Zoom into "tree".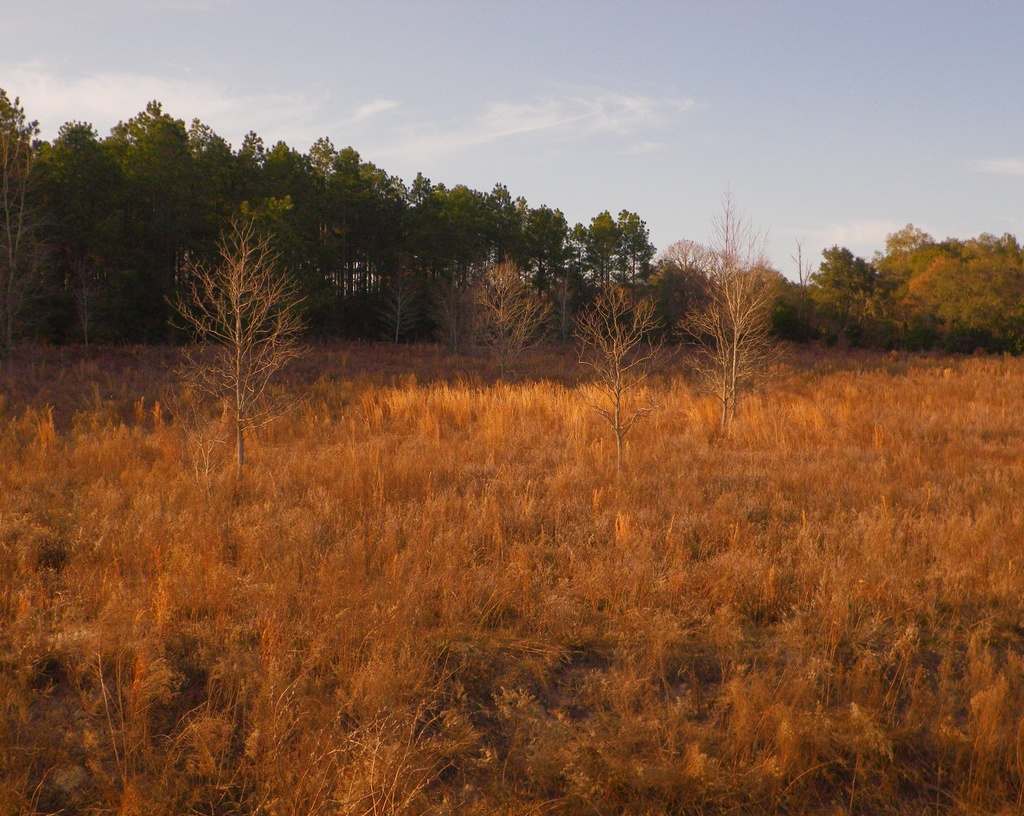
Zoom target: 161:175:313:441.
